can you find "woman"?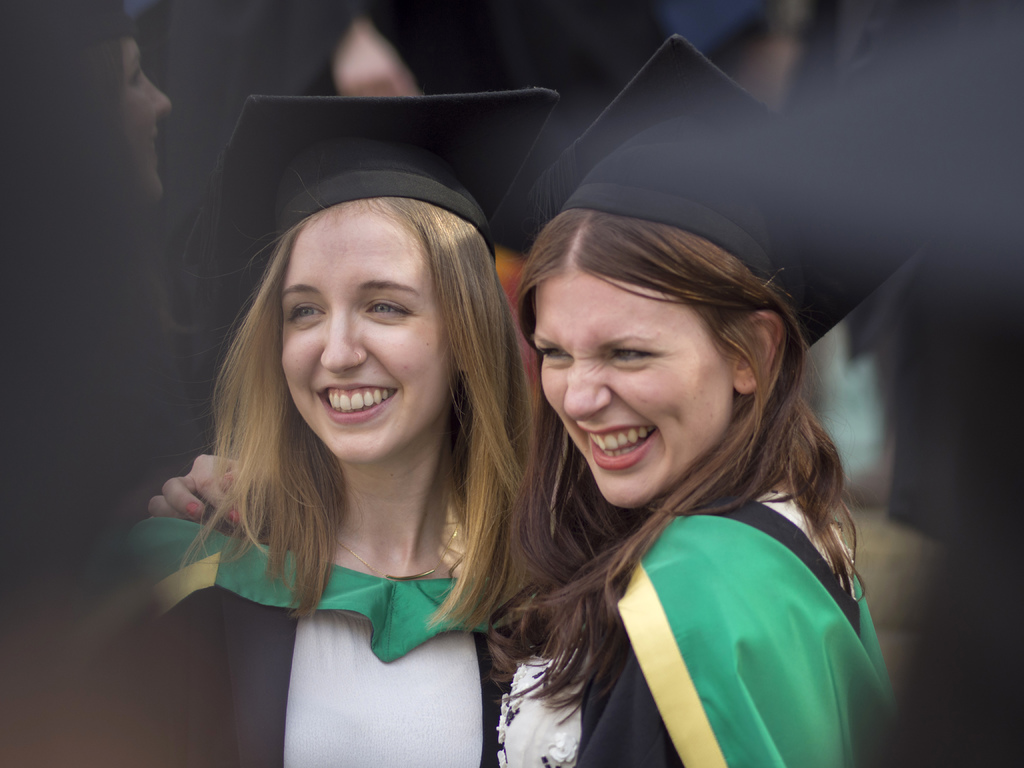
Yes, bounding box: [x1=147, y1=31, x2=941, y2=767].
